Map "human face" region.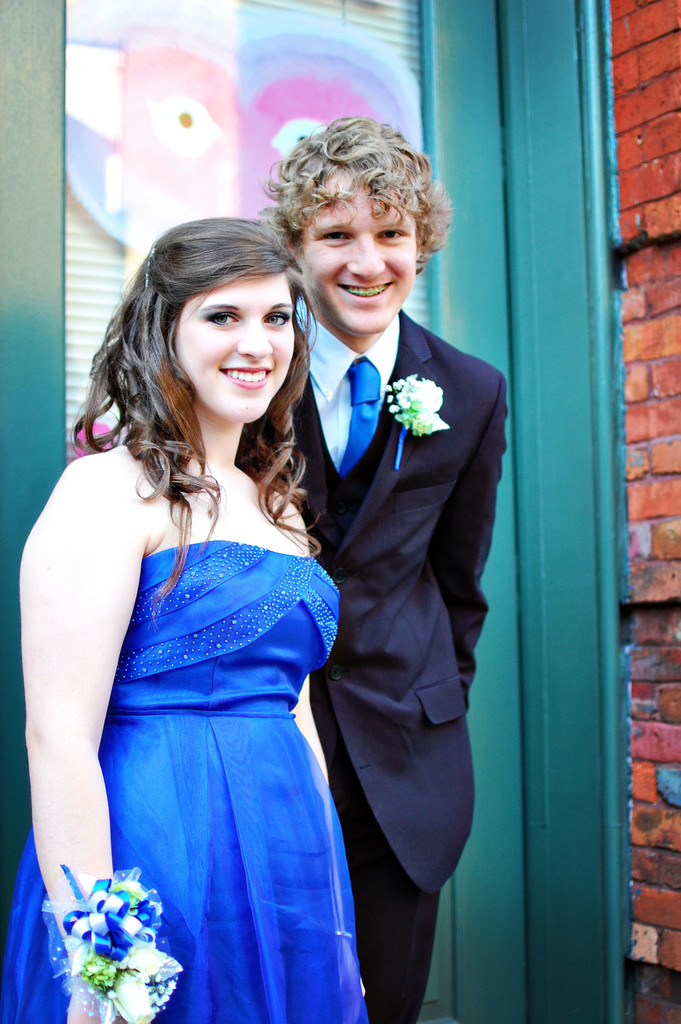
Mapped to 175 274 294 421.
